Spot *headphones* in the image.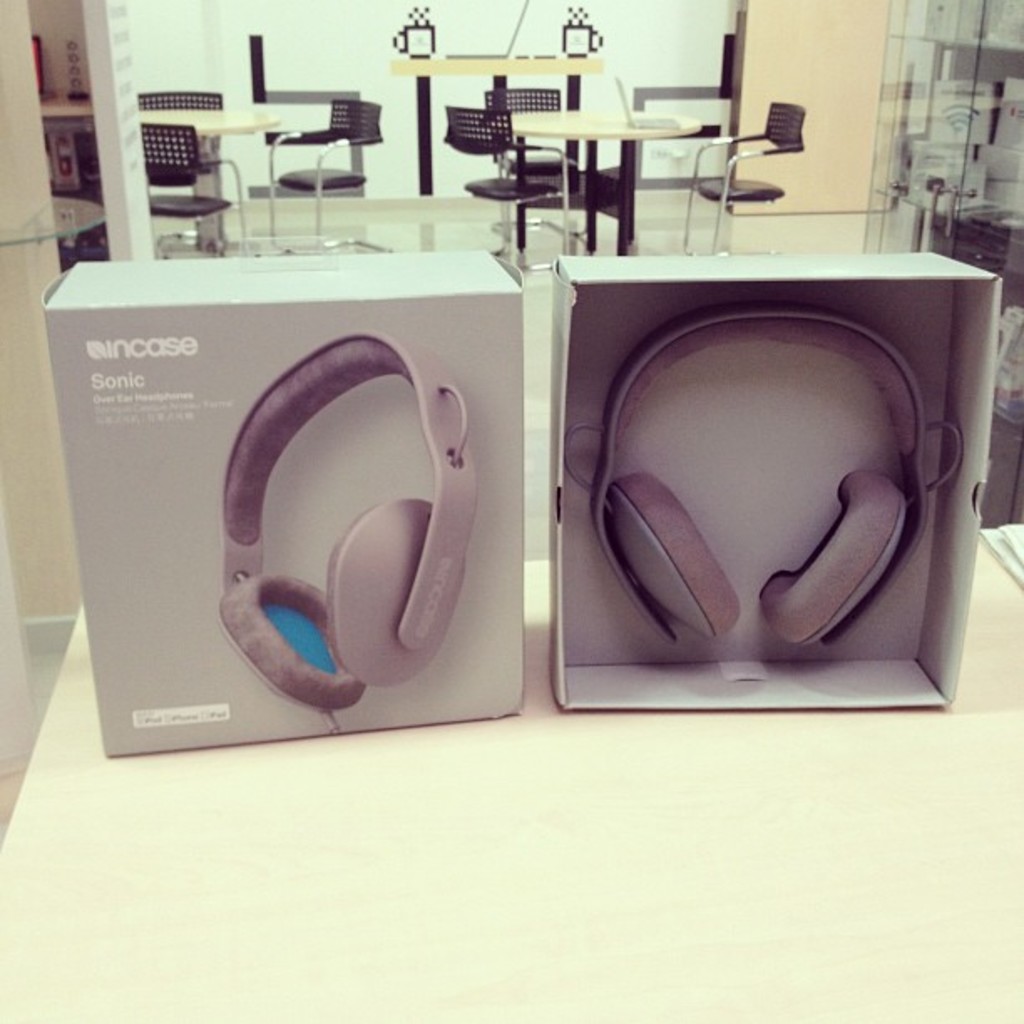
*headphones* found at select_region(214, 328, 479, 733).
